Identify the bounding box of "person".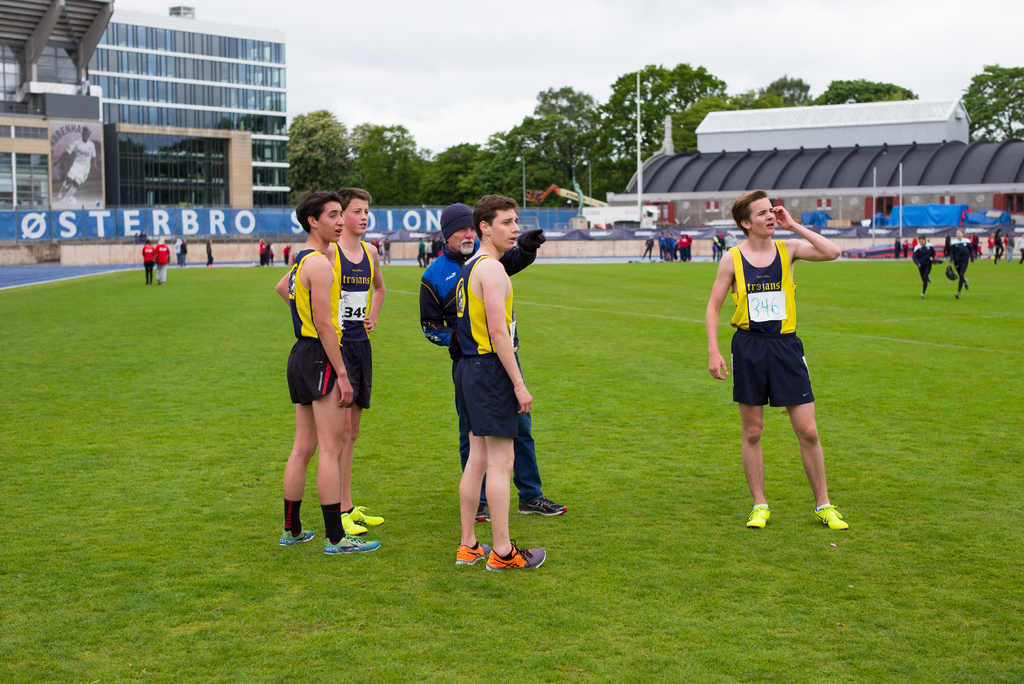
709:184:843:542.
